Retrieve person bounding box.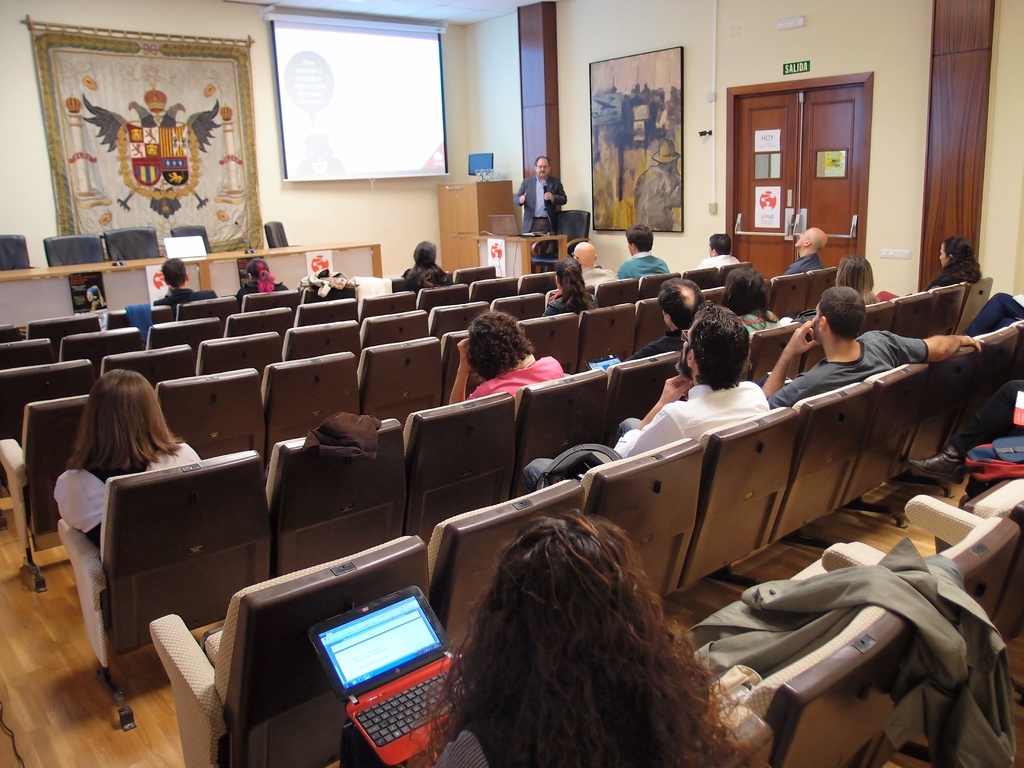
Bounding box: {"left": 448, "top": 307, "right": 566, "bottom": 403}.
